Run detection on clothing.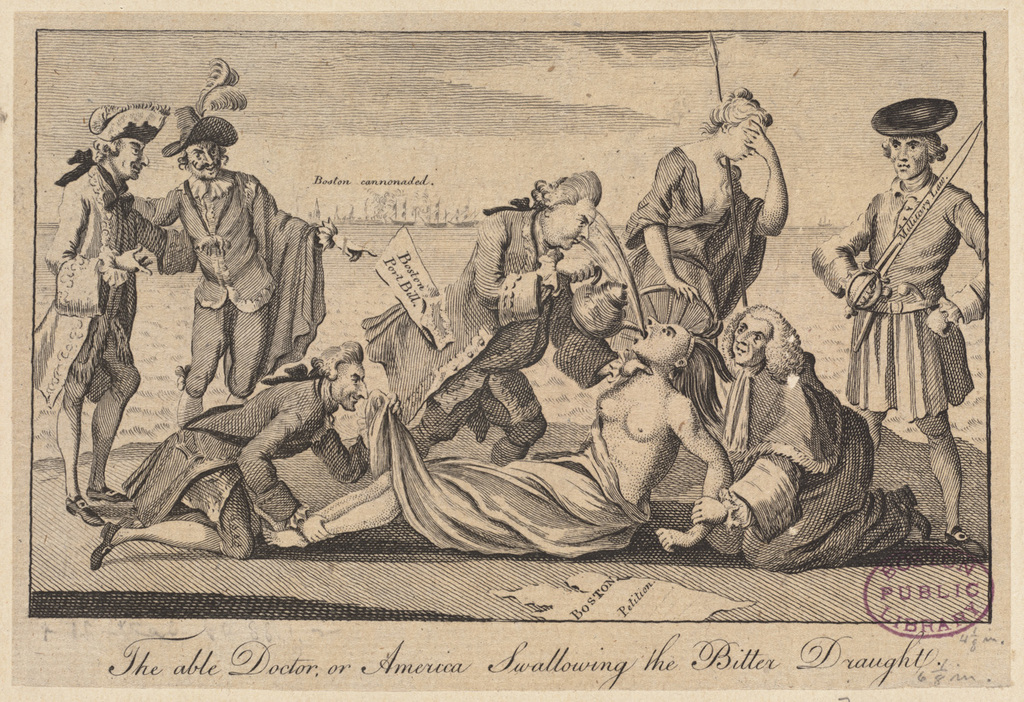
Result: {"left": 350, "top": 198, "right": 655, "bottom": 478}.
